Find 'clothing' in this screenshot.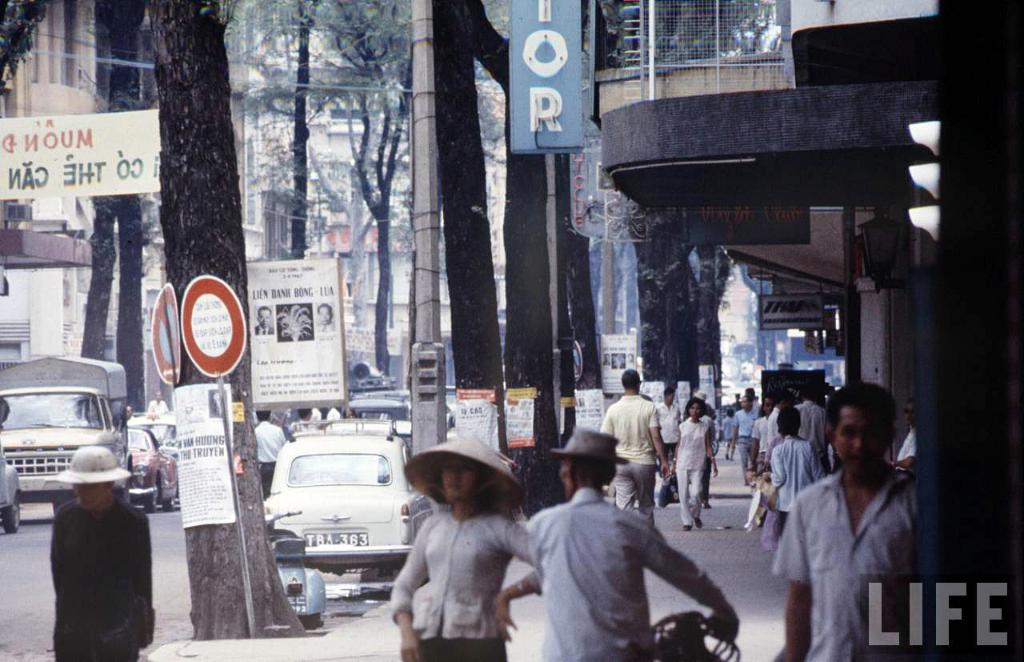
The bounding box for 'clothing' is locate(770, 436, 826, 534).
